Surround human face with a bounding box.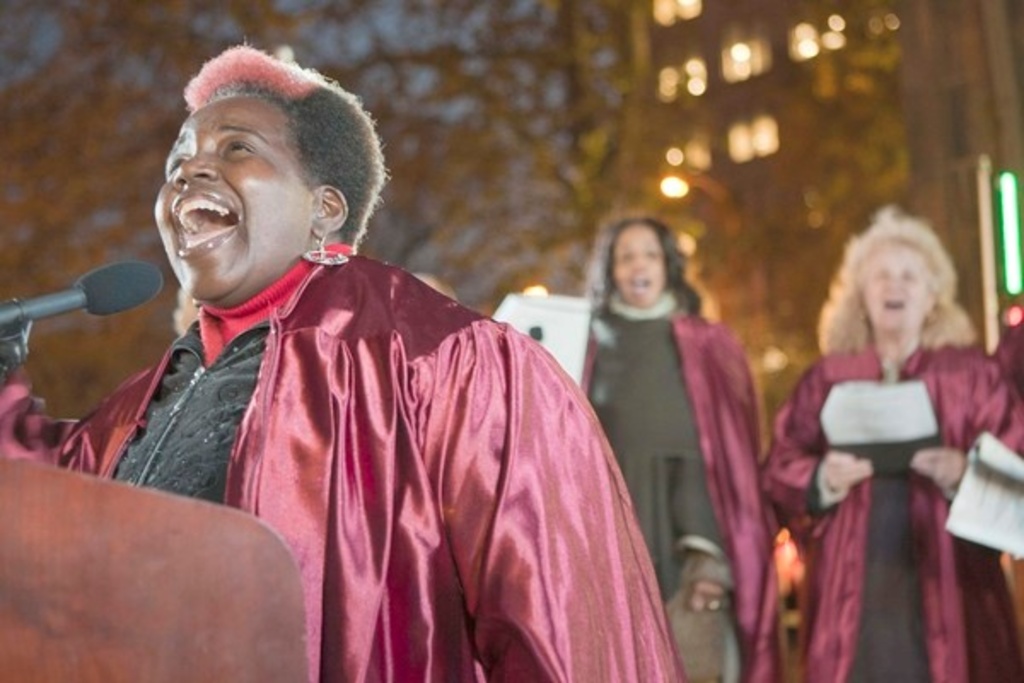
<bbox>150, 96, 300, 297</bbox>.
